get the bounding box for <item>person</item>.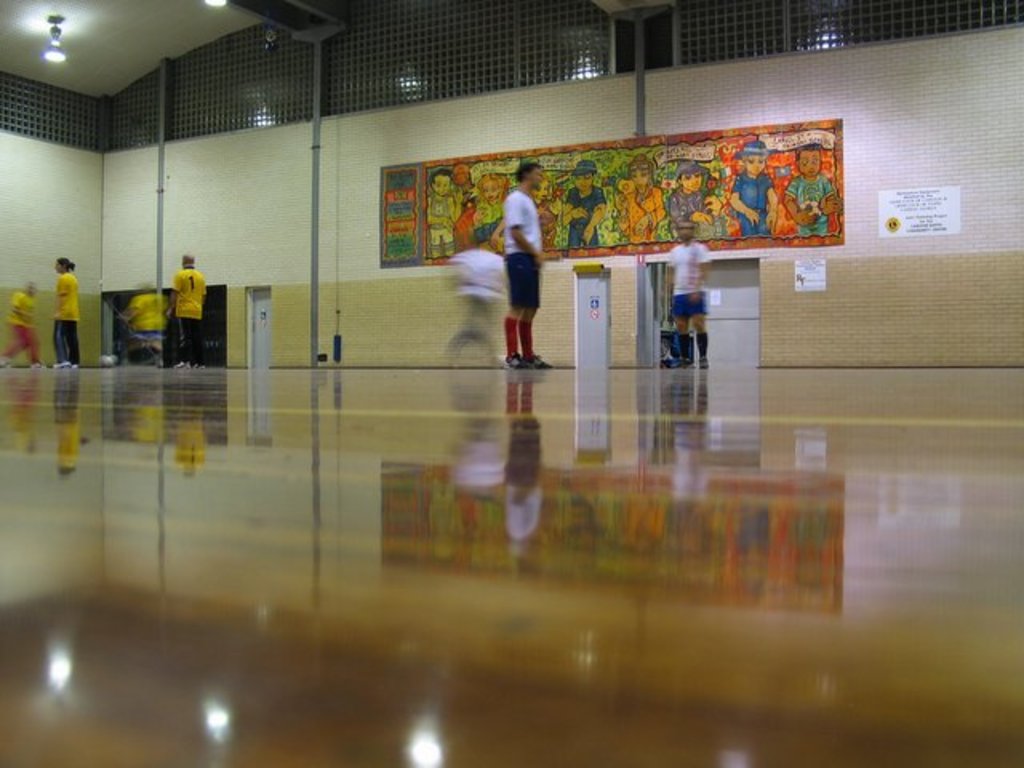
bbox(667, 214, 712, 371).
